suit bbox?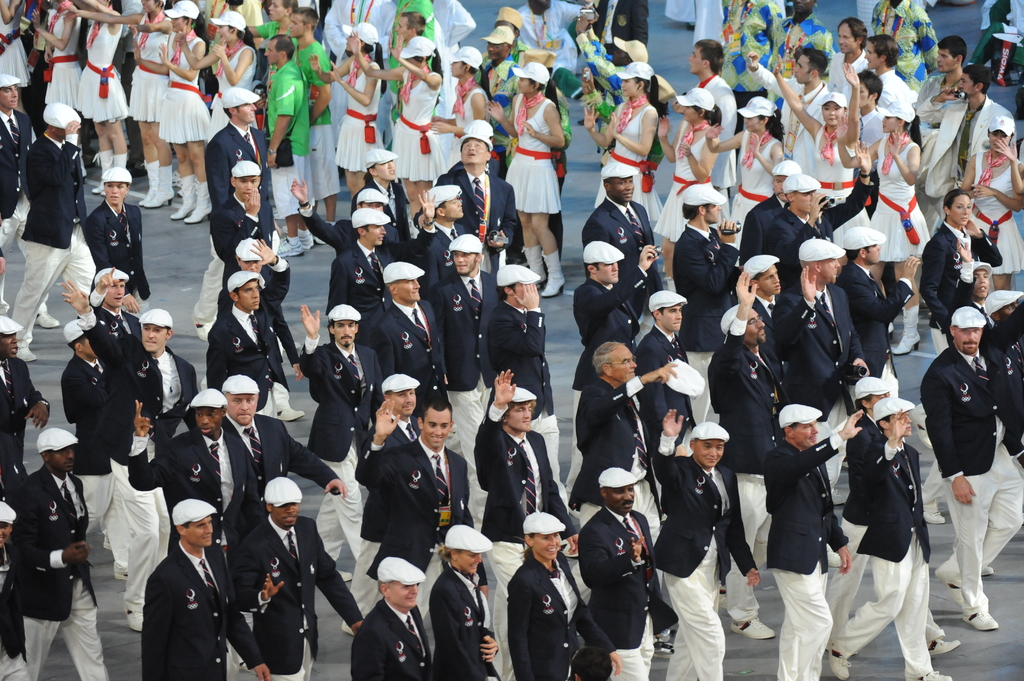
<box>429,263,500,392</box>
